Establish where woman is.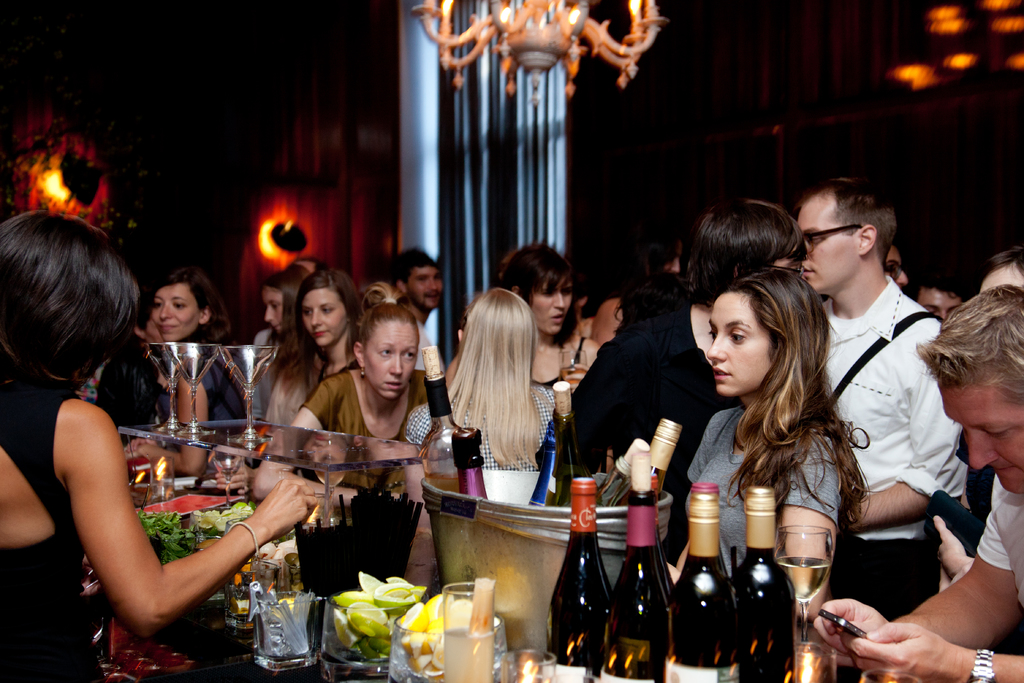
Established at detection(238, 270, 308, 441).
